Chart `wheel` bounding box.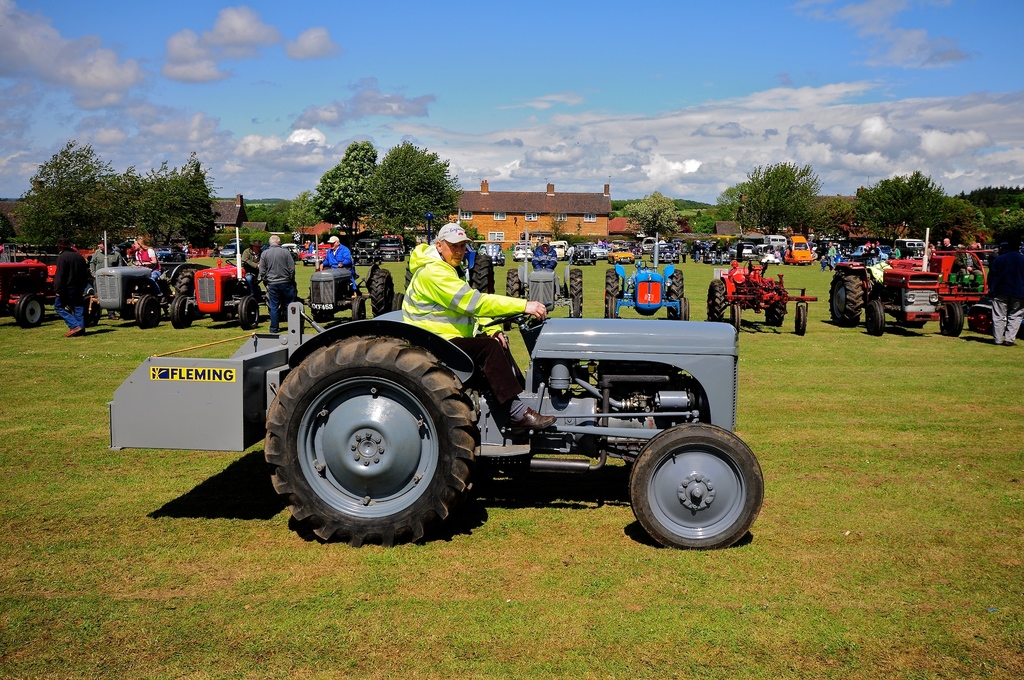
Charted: 678, 296, 689, 320.
